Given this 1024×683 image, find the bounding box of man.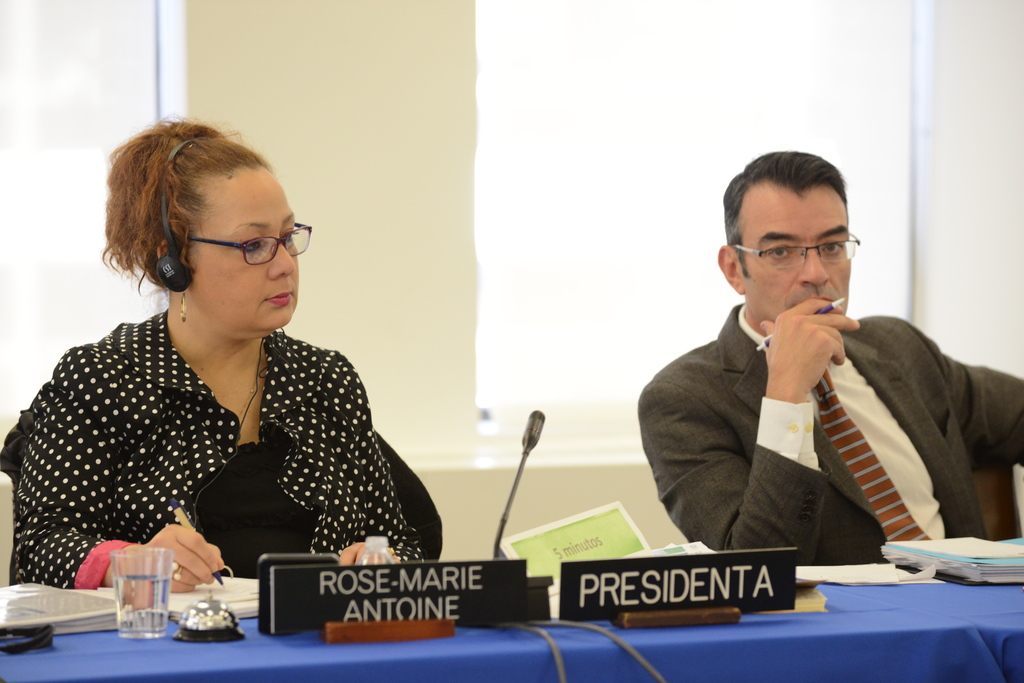
bbox(632, 152, 1023, 566).
